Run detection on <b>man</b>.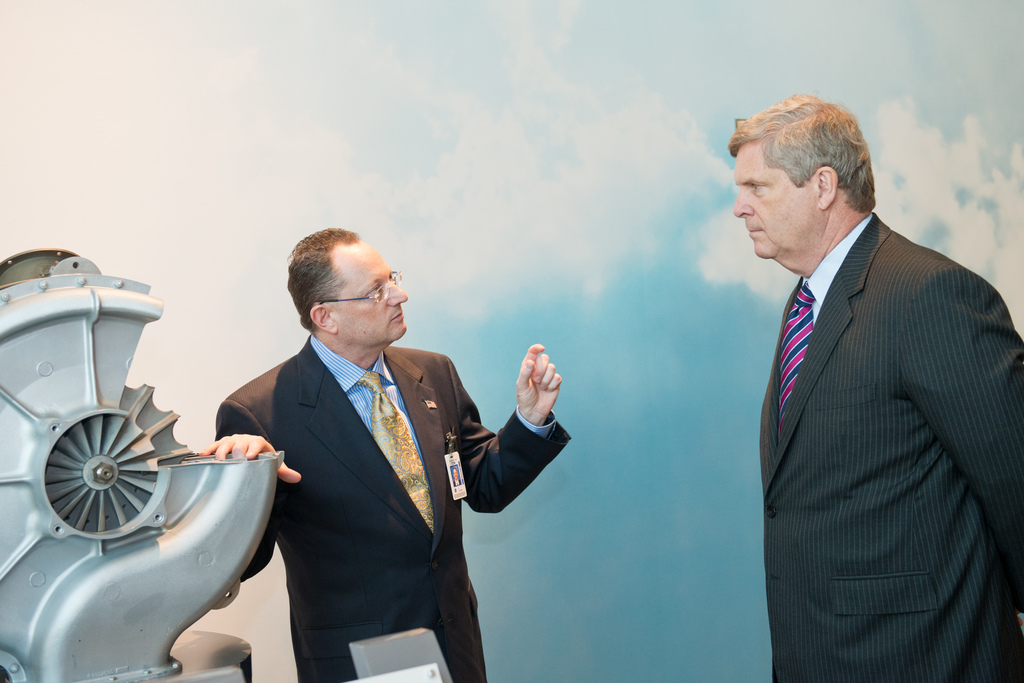
Result: [left=203, top=228, right=570, bottom=682].
